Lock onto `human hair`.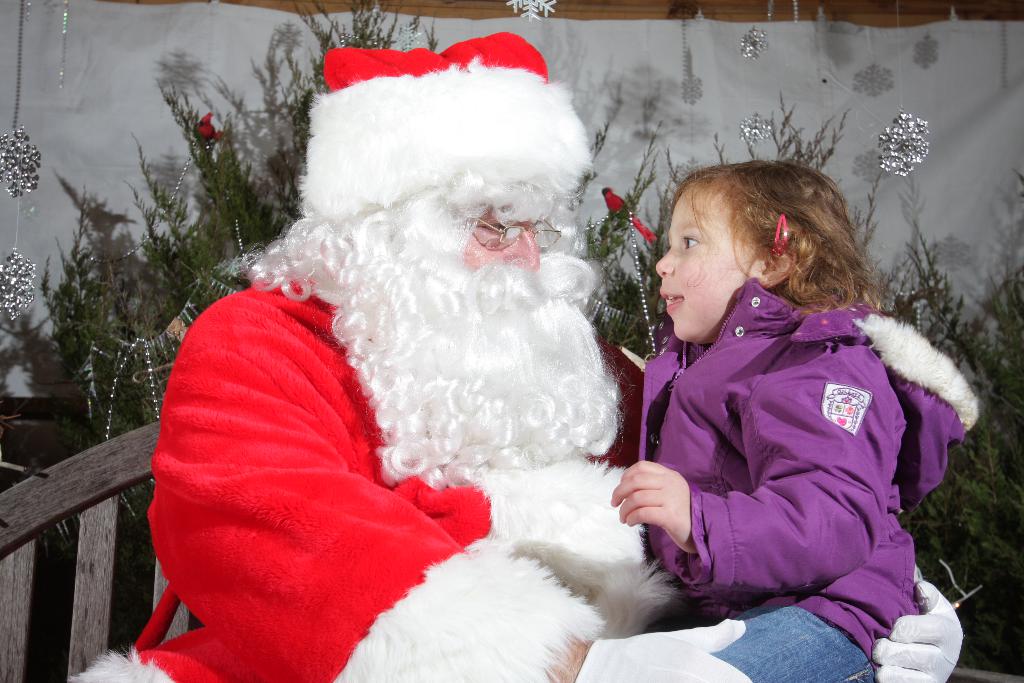
Locked: (x1=248, y1=174, x2=579, y2=297).
